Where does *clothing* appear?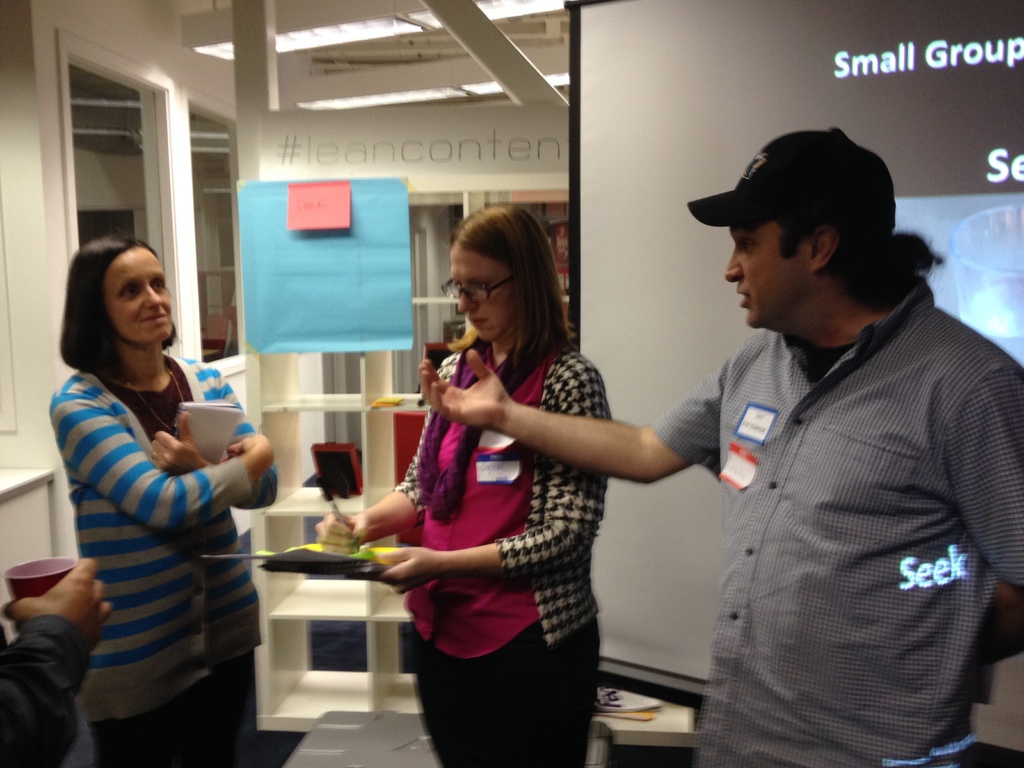
Appears at pyautogui.locateOnScreen(652, 222, 1020, 760).
